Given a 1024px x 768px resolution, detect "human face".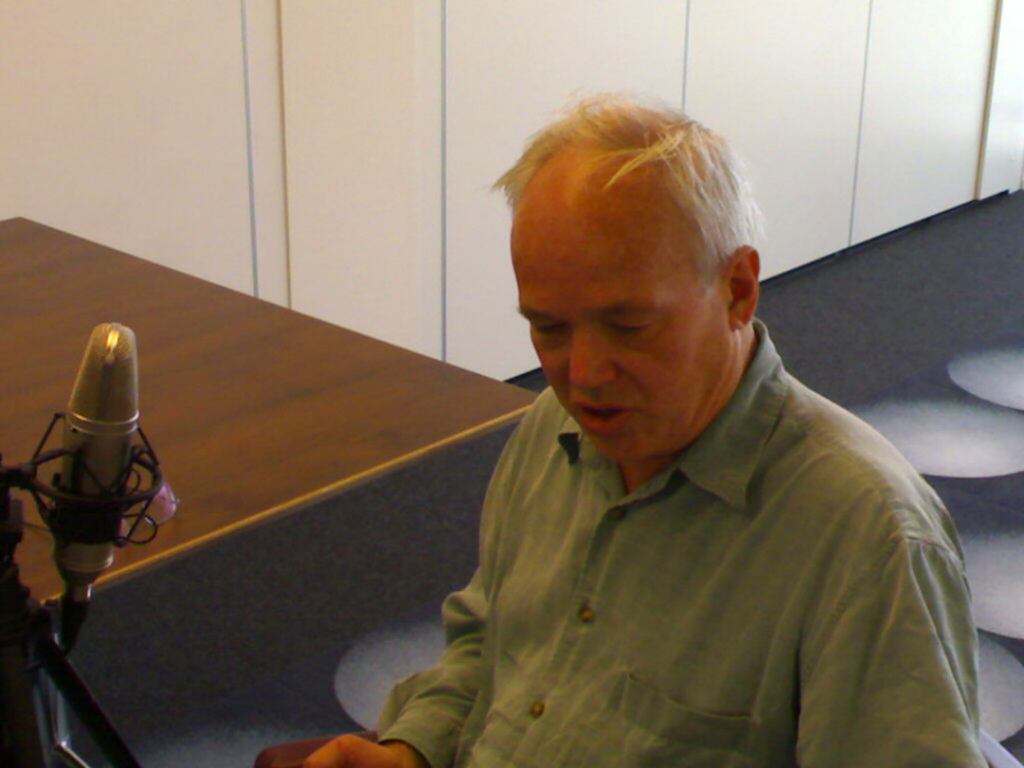
508,163,735,451.
